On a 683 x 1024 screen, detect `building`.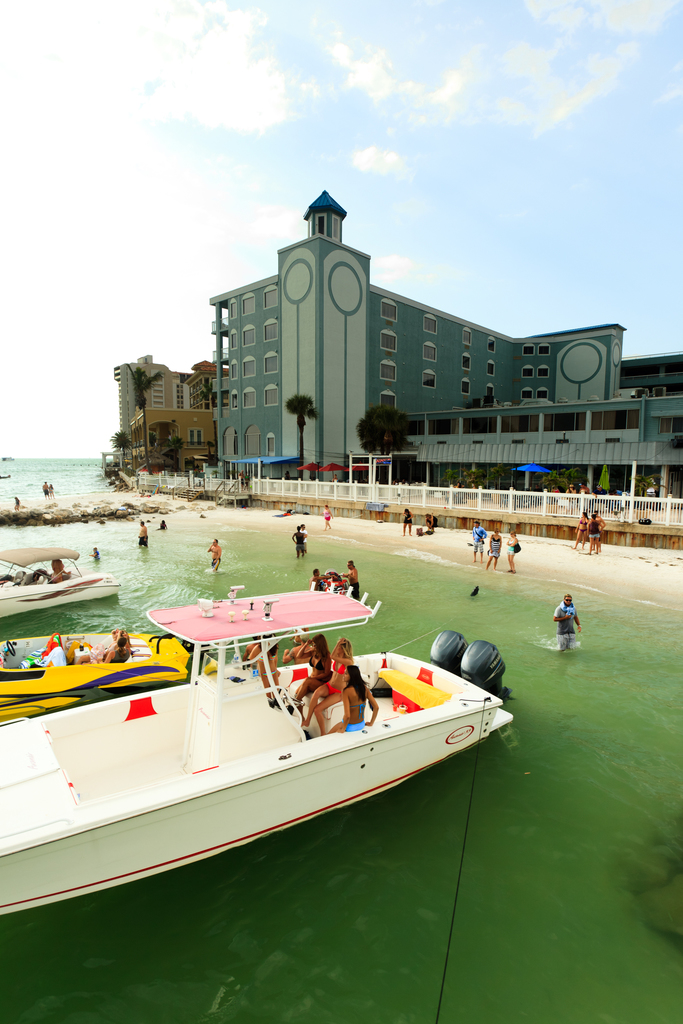
<bbox>114, 346, 224, 474</bbox>.
